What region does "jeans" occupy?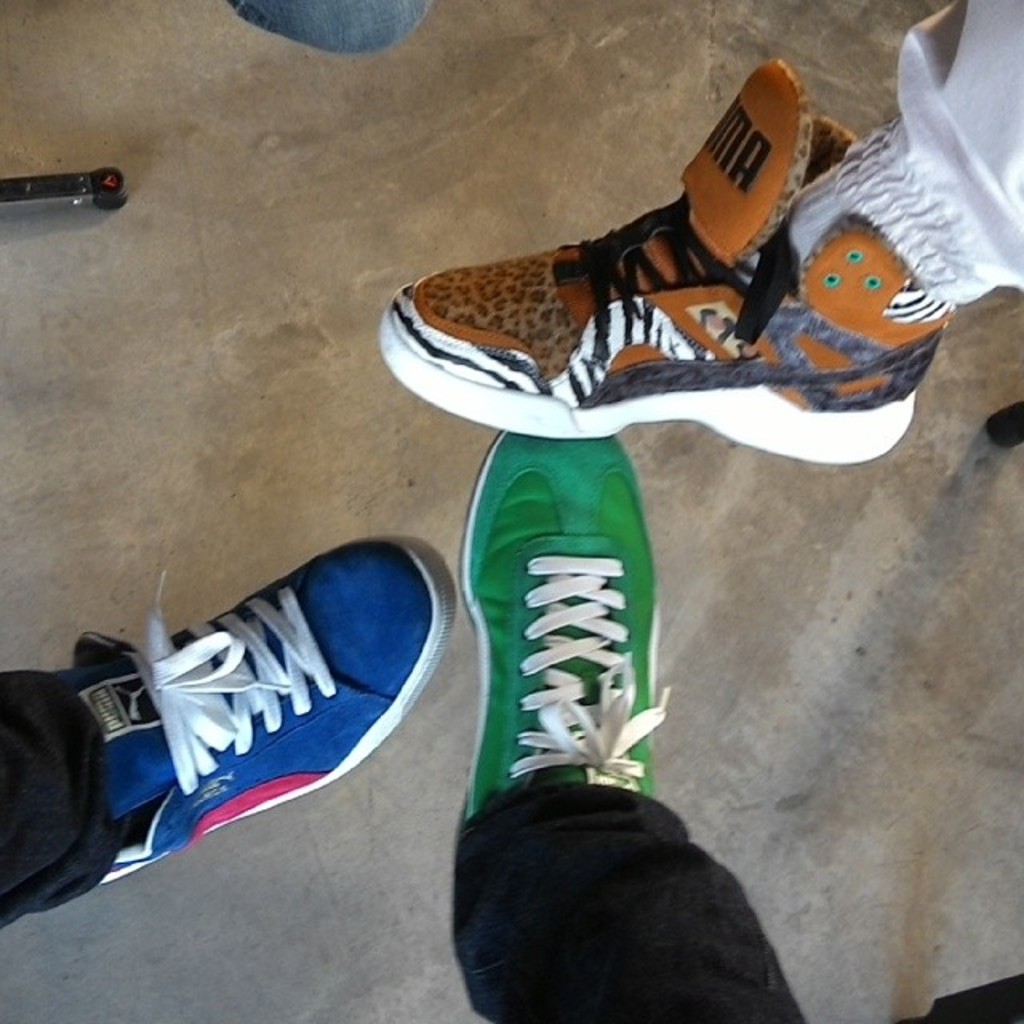
crop(230, 0, 459, 50).
